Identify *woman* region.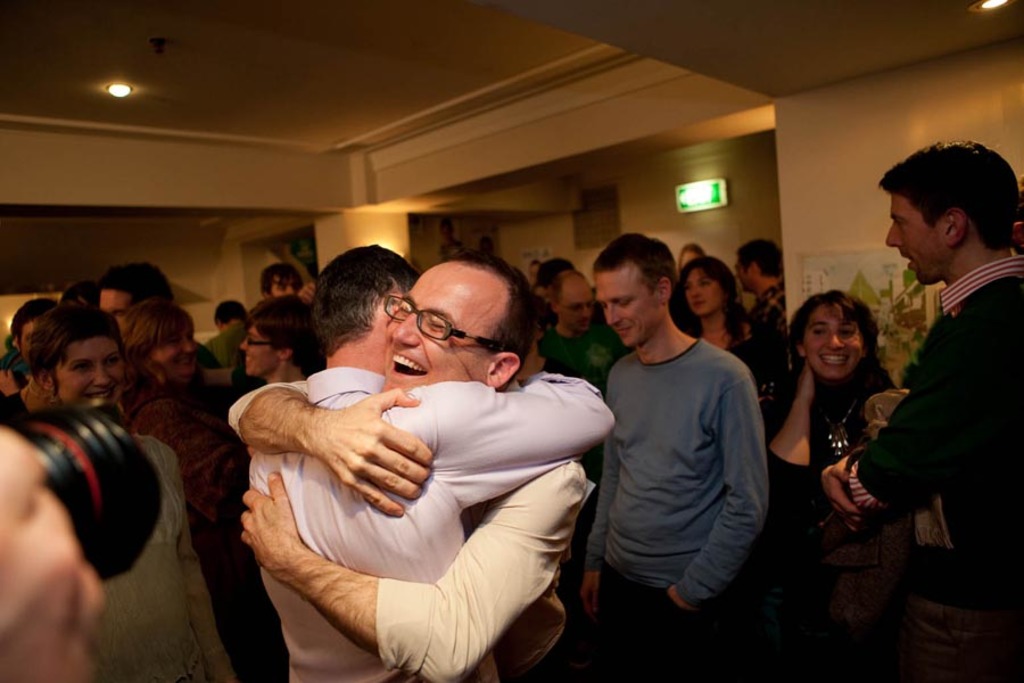
Region: (102,301,262,682).
